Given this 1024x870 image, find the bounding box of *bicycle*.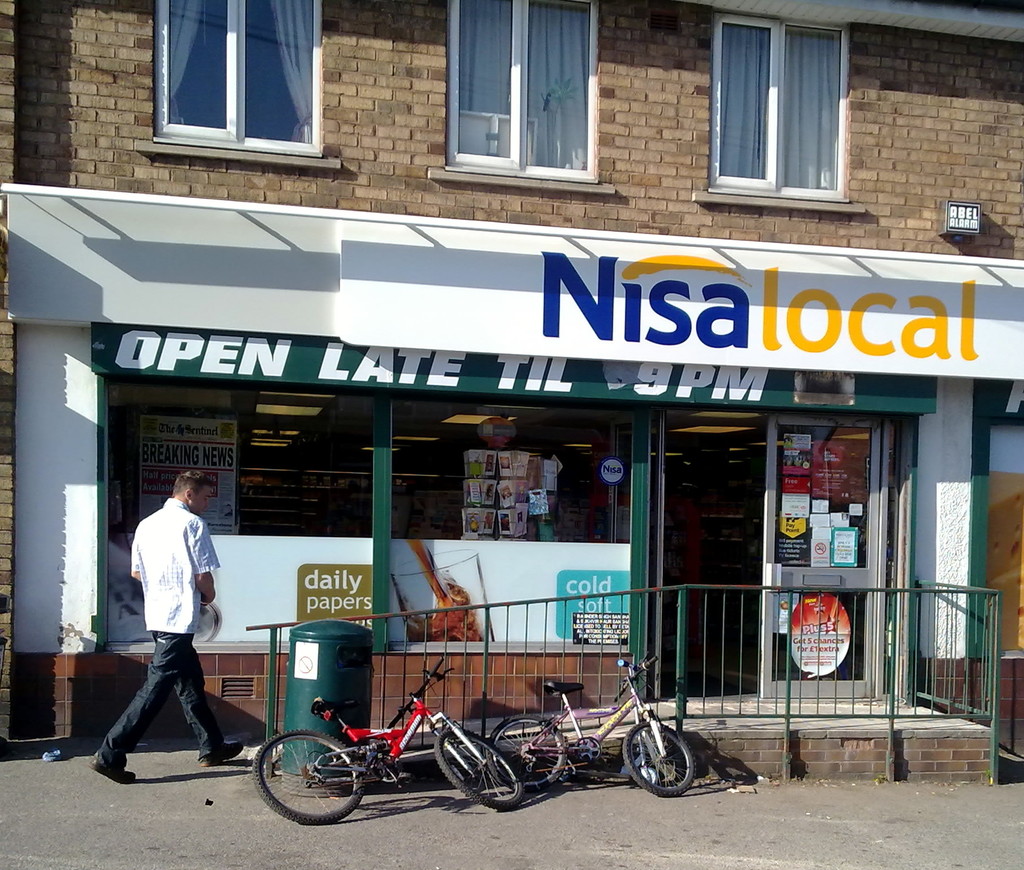
[x1=258, y1=691, x2=517, y2=823].
